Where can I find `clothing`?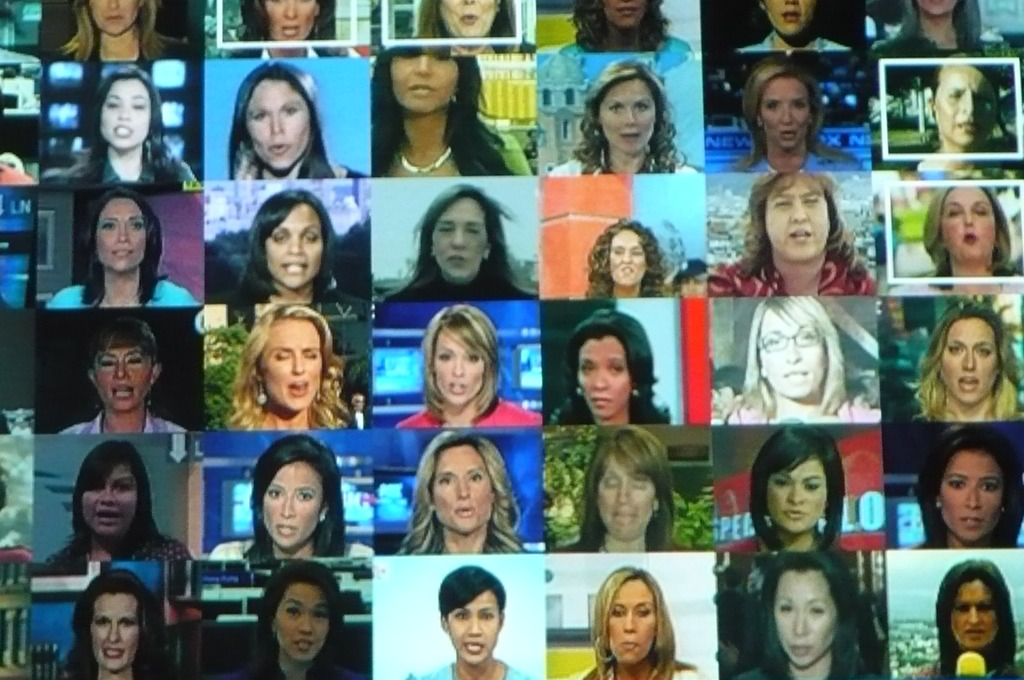
You can find it at (408,661,539,679).
